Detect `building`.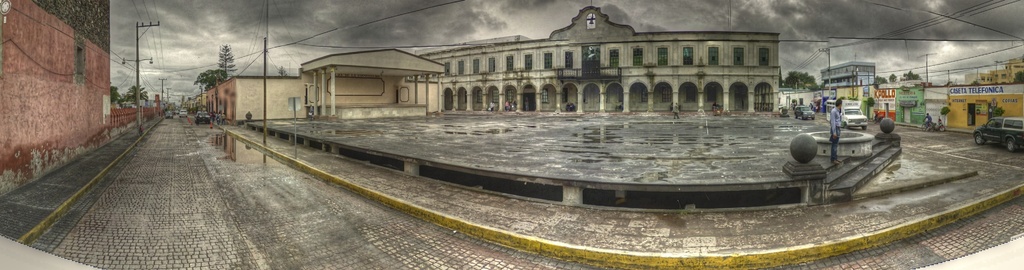
Detected at box(825, 62, 874, 104).
